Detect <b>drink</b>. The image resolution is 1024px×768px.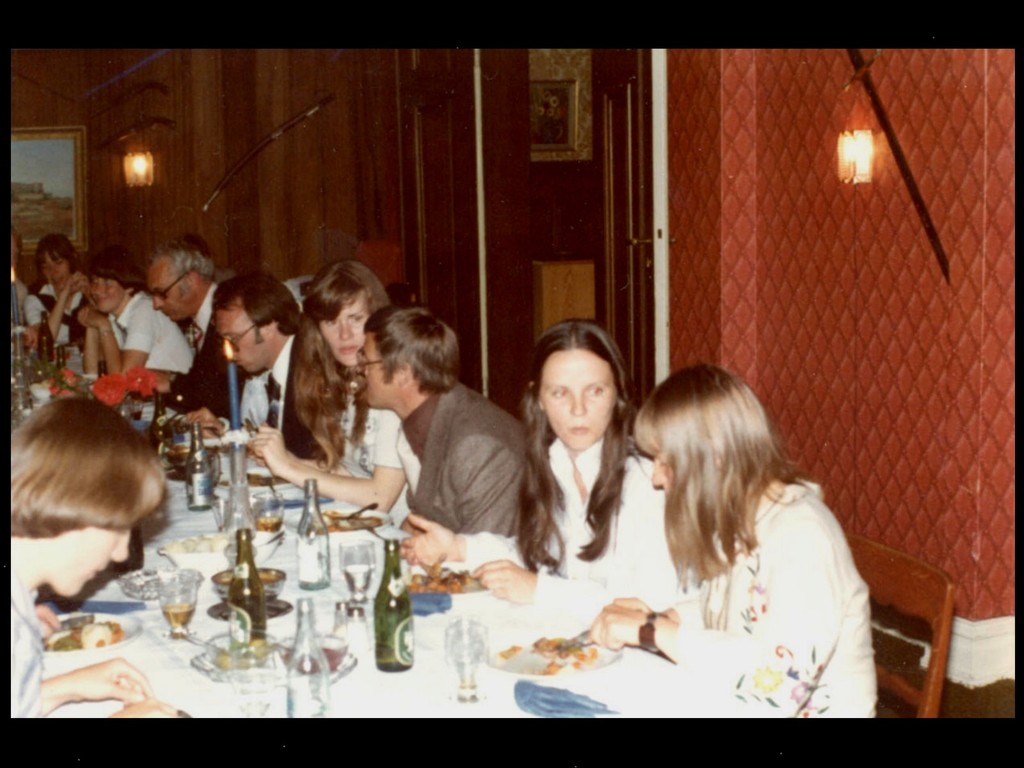
145,392,175,471.
